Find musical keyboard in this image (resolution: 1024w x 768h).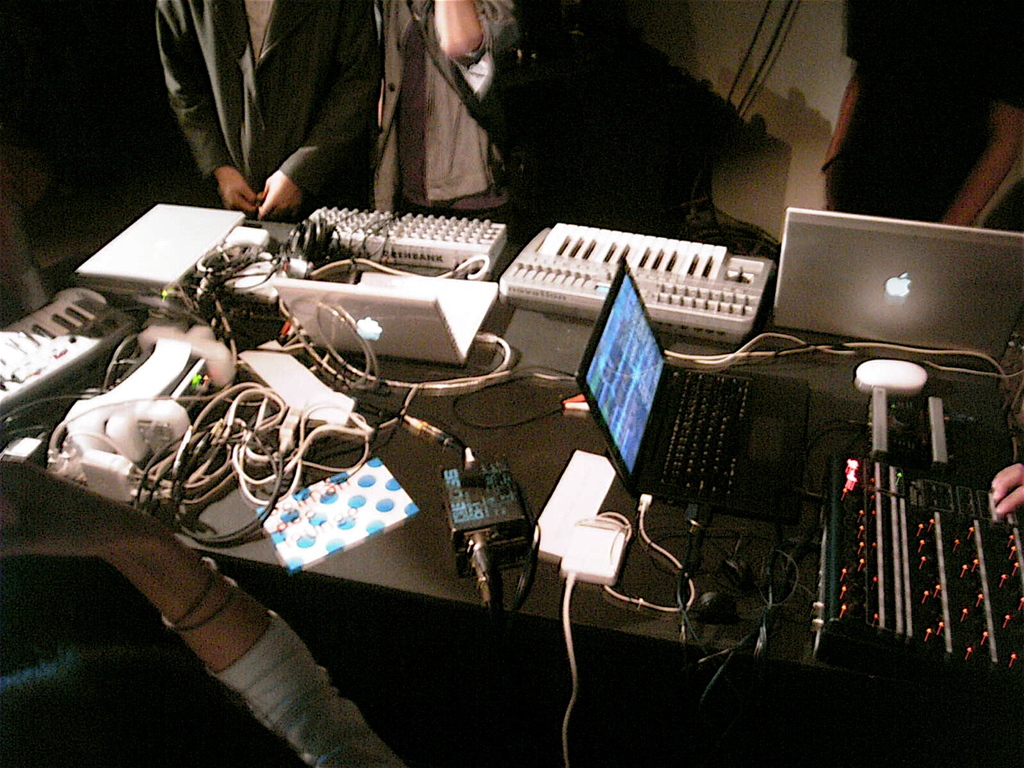
(491, 213, 778, 348).
